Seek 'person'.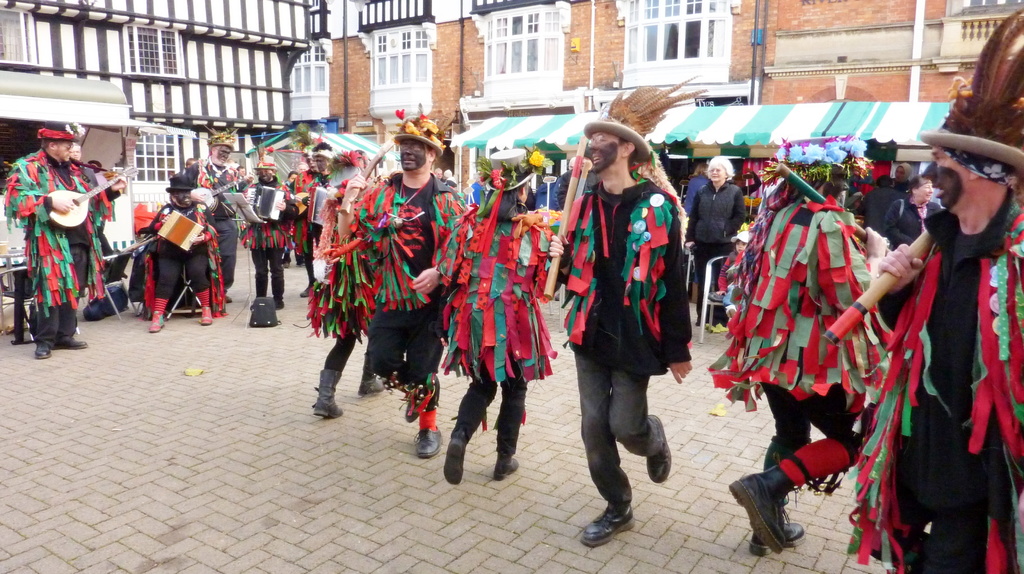
833/5/1023/573.
